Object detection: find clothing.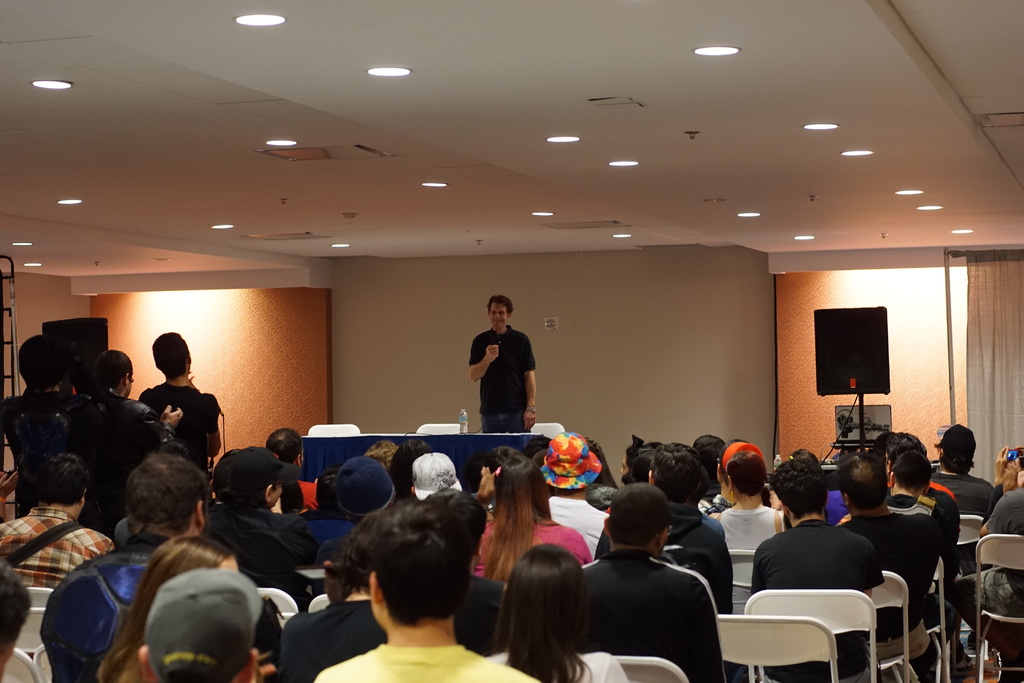
rect(318, 632, 563, 682).
